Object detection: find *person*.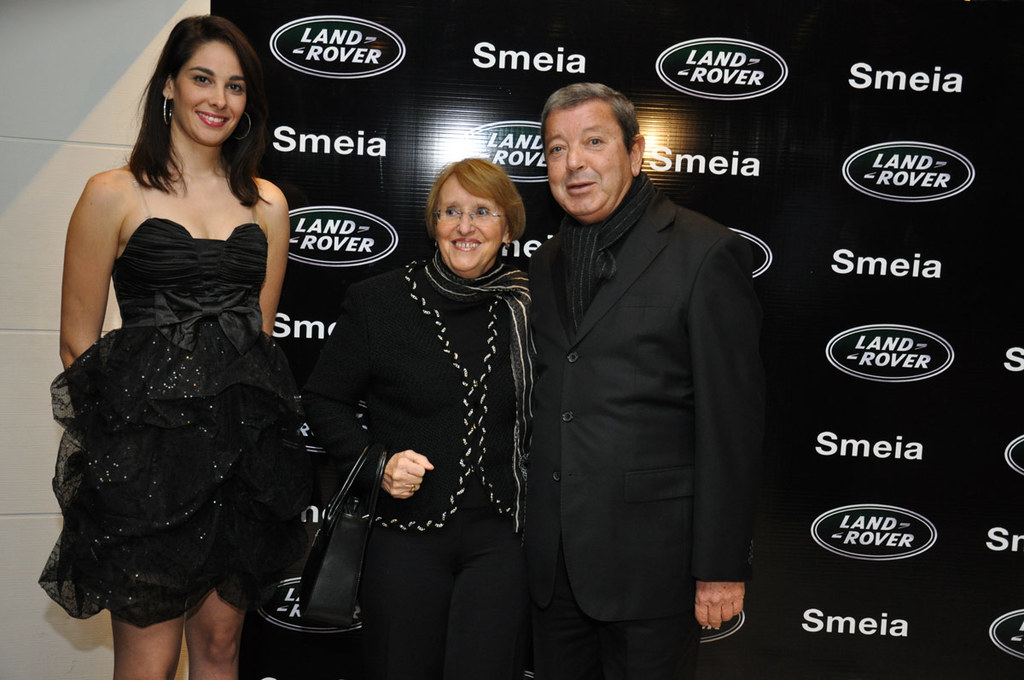
[40, 15, 310, 679].
